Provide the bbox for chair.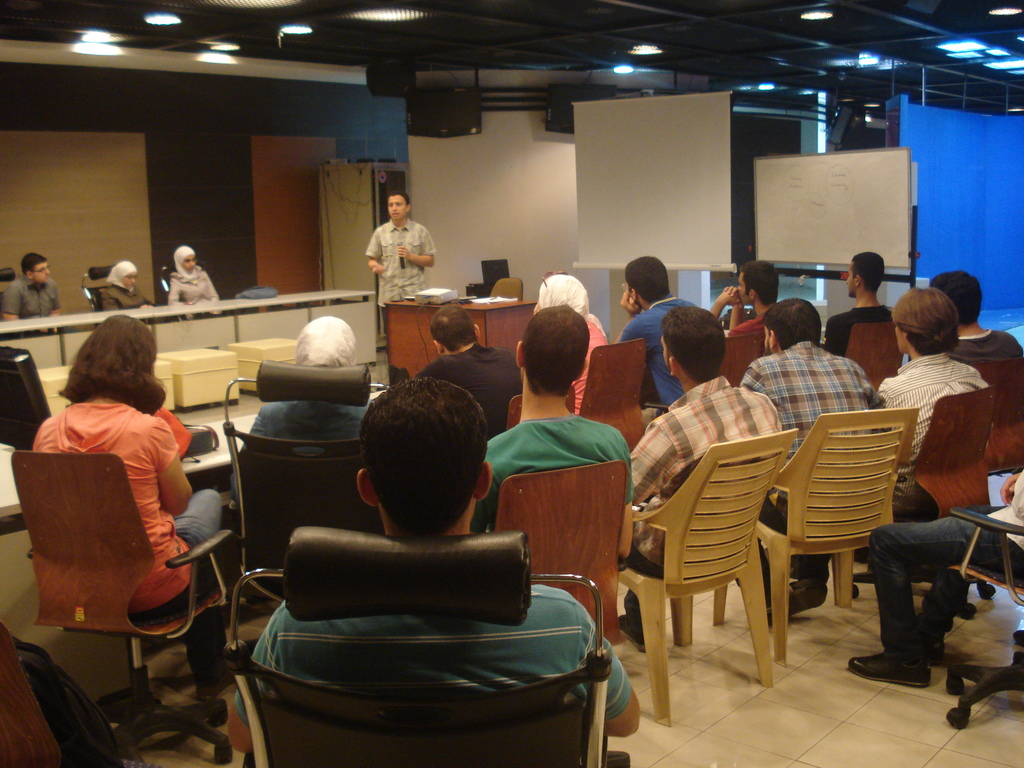
Rect(158, 260, 202, 320).
